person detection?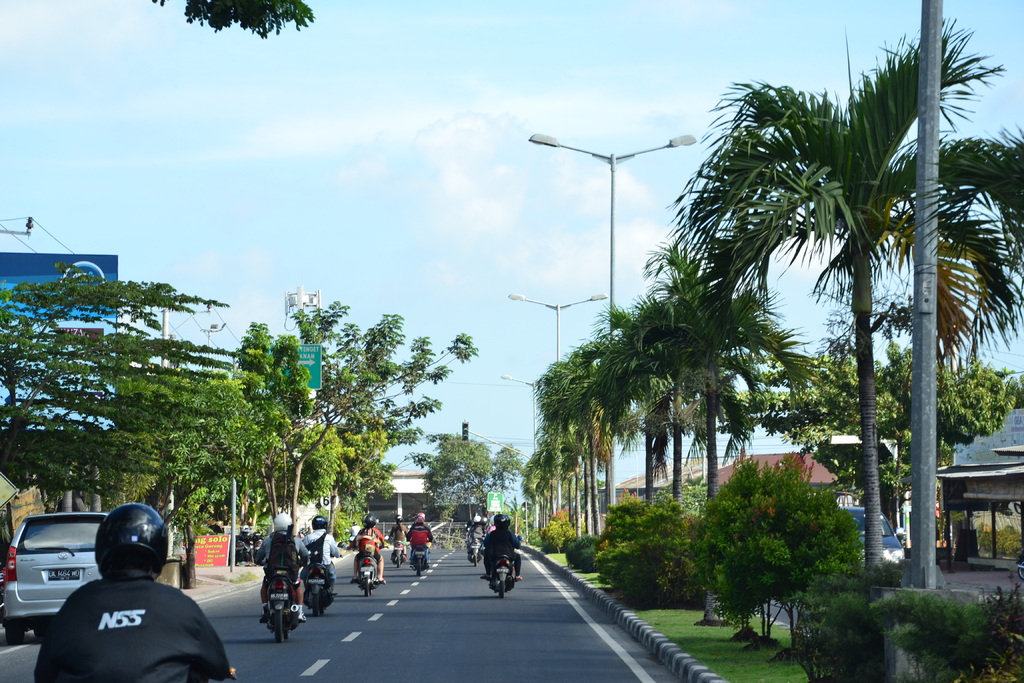
bbox=[481, 513, 524, 579]
